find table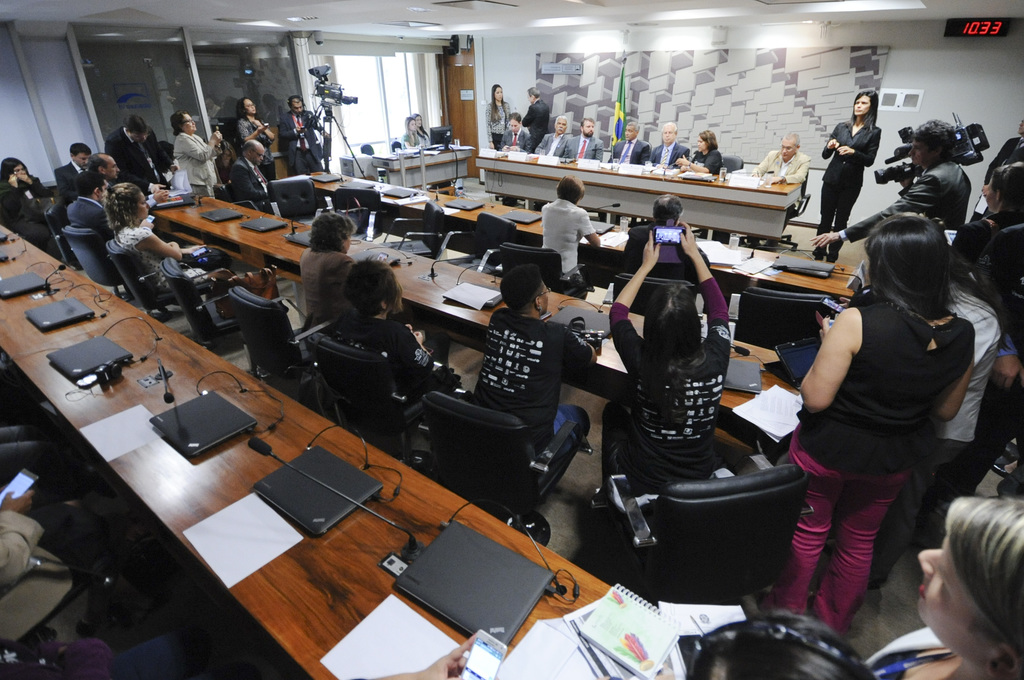
l=301, t=168, r=859, b=306
